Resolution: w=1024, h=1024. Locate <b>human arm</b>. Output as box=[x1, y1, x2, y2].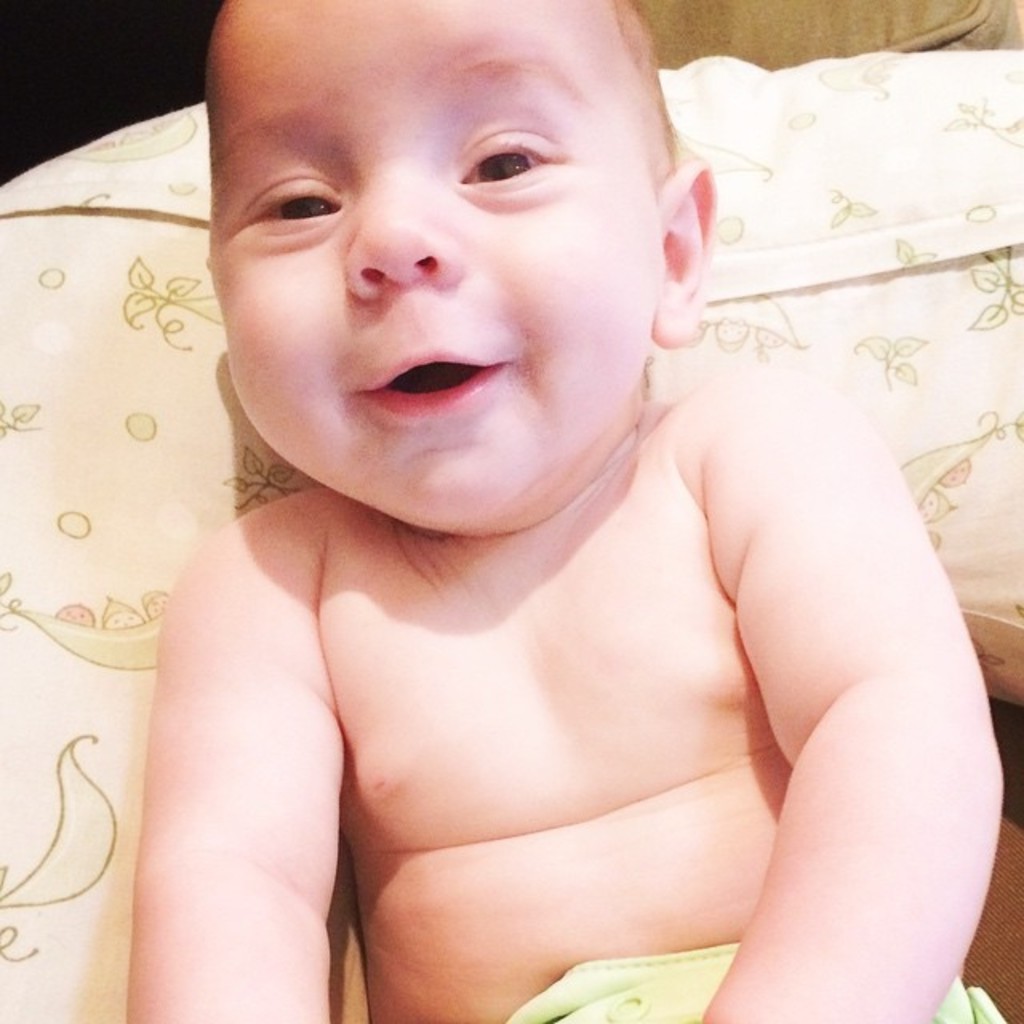
box=[126, 512, 350, 1022].
